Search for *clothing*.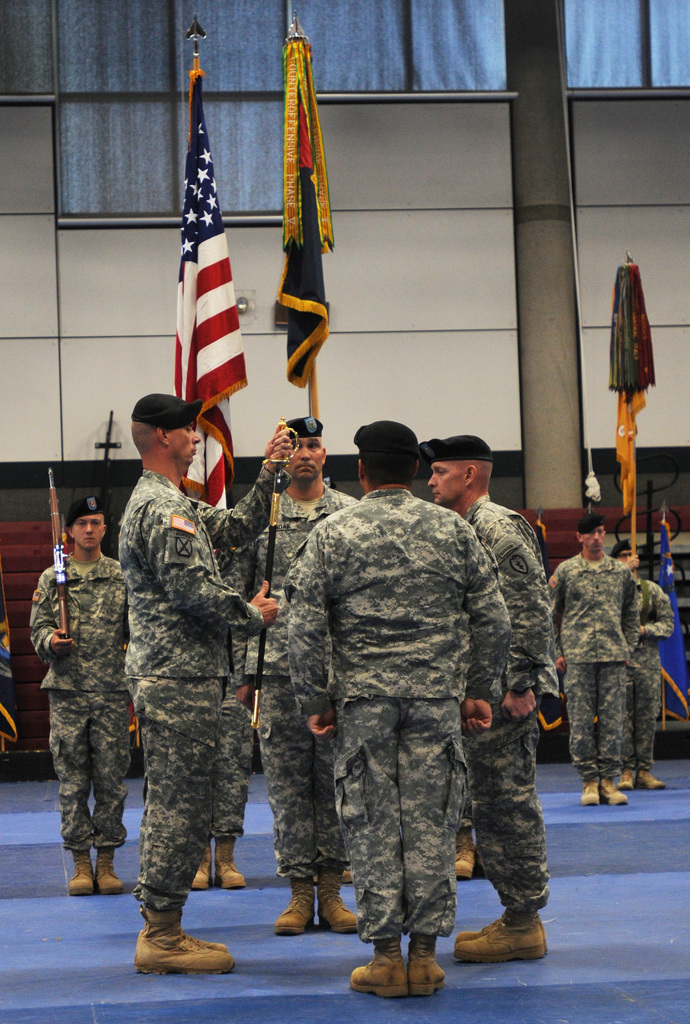
Found at [27, 548, 132, 851].
